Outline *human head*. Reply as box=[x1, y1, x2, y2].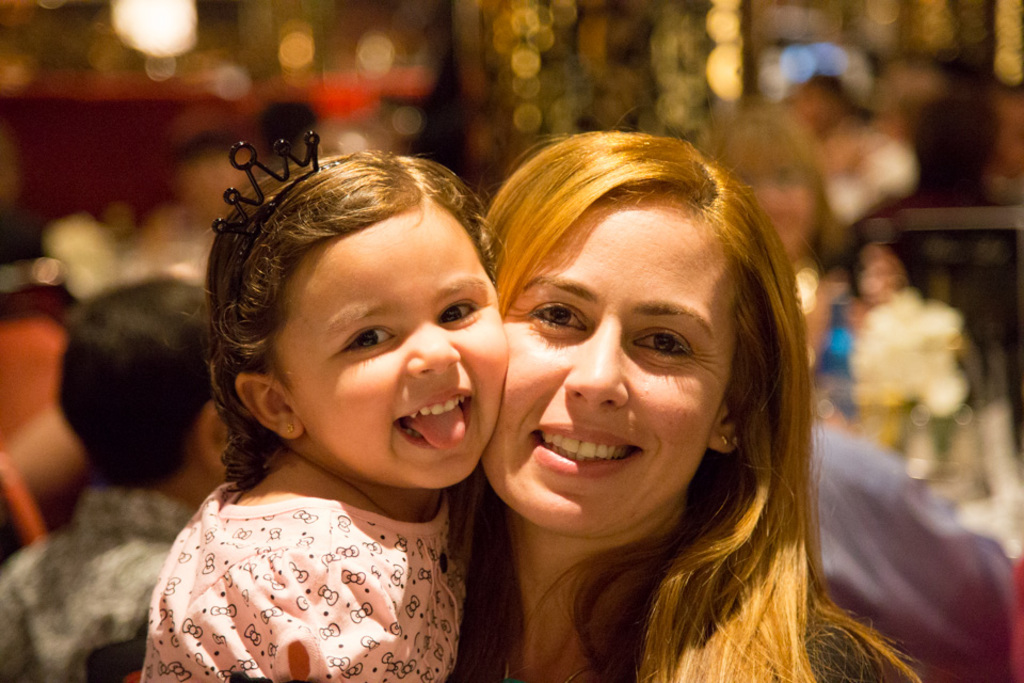
box=[474, 107, 972, 682].
